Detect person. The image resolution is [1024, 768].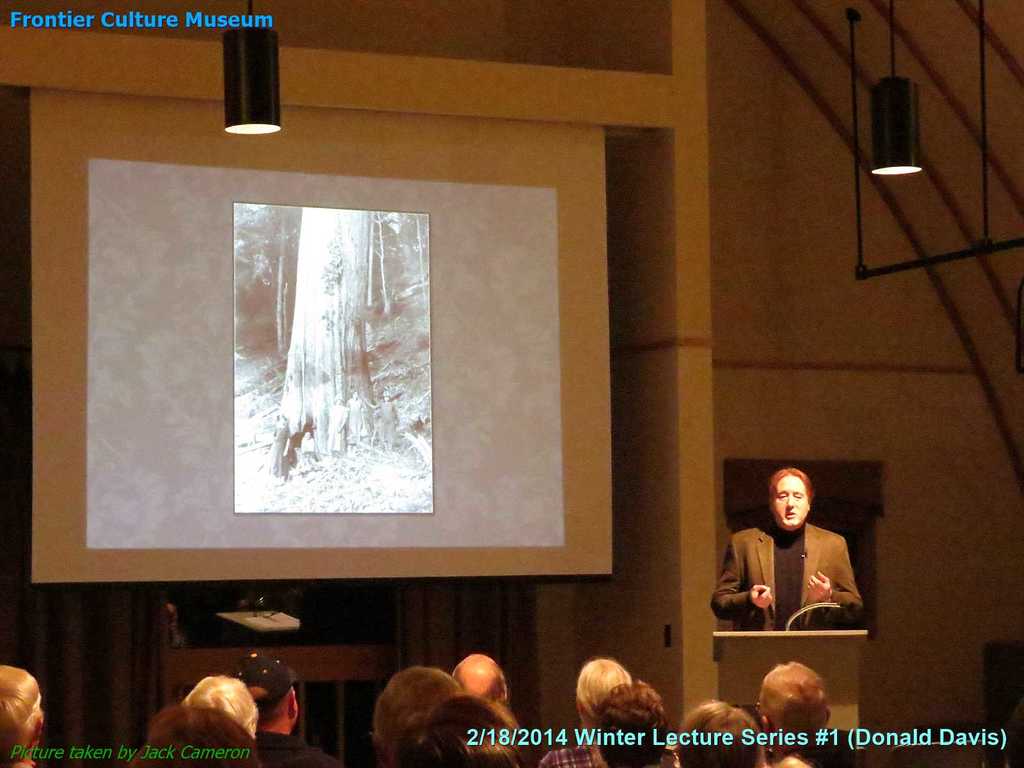
231:646:349:765.
